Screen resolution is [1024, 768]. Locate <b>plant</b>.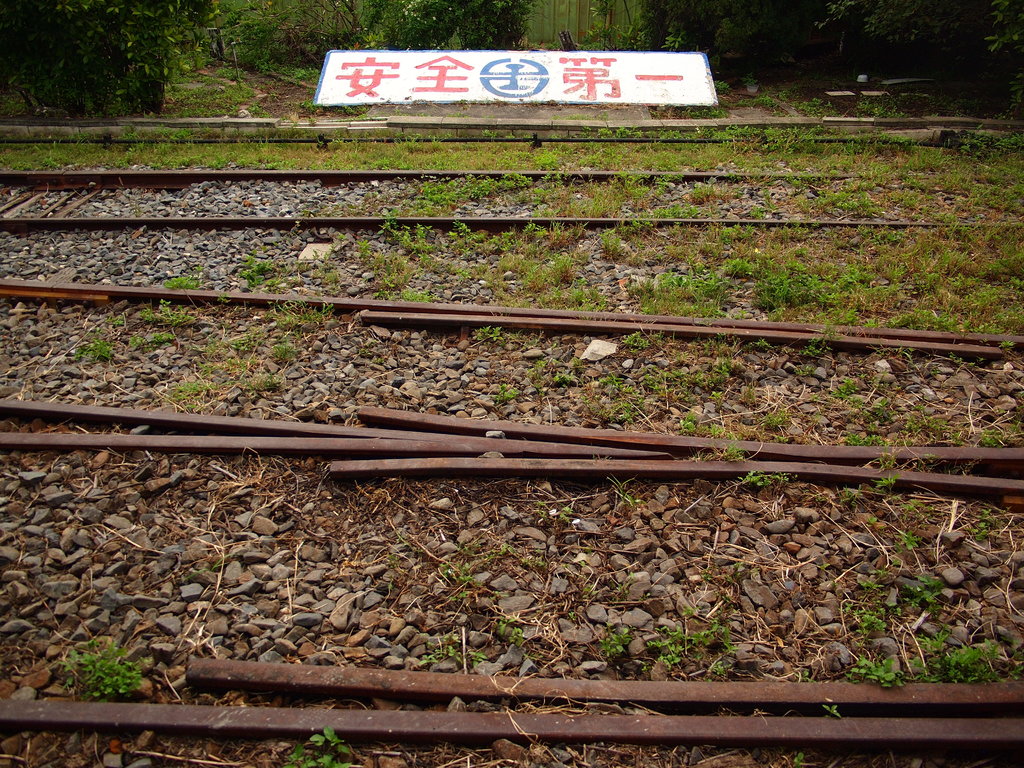
x1=444 y1=223 x2=474 y2=256.
